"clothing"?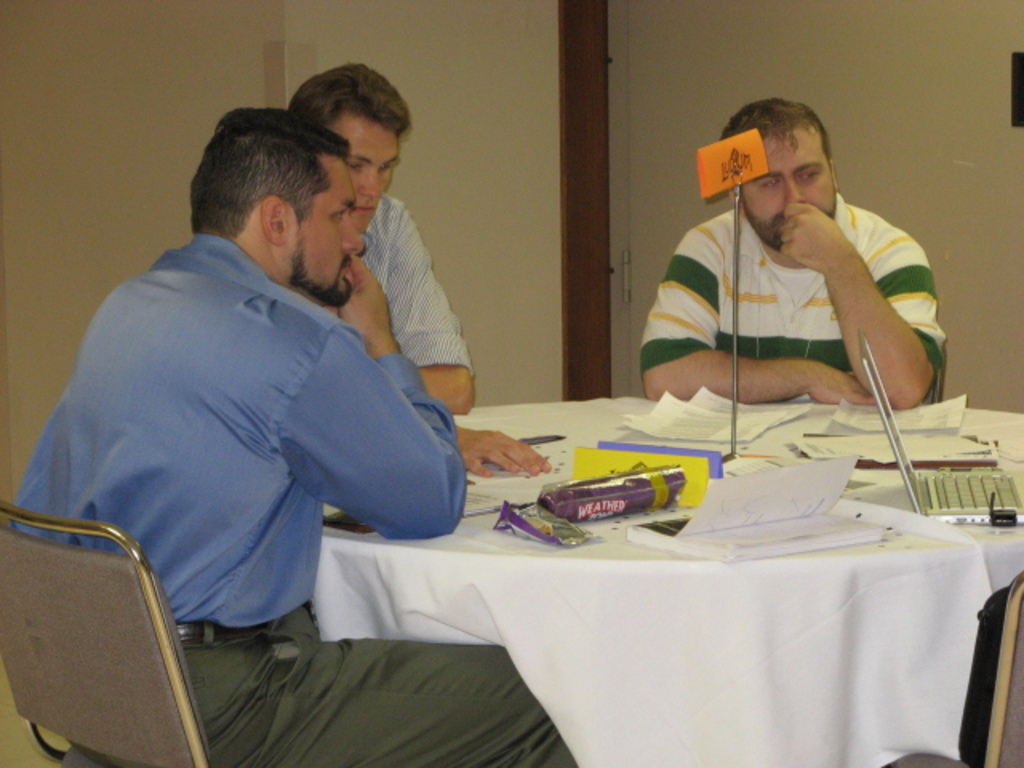
Rect(350, 189, 482, 381)
